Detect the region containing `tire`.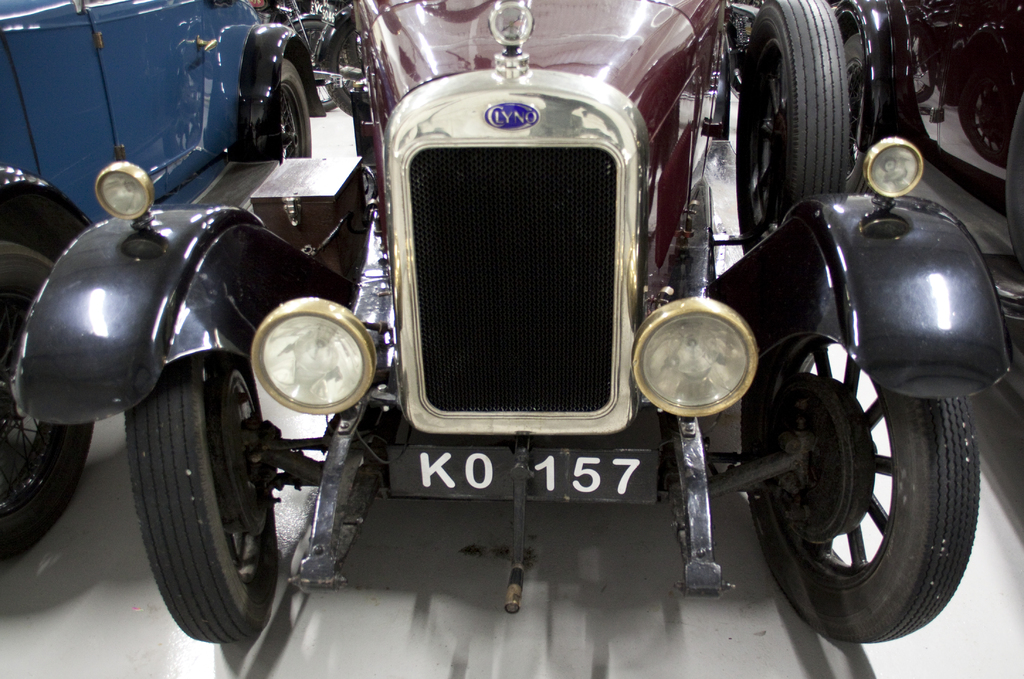
bbox=[319, 21, 358, 116].
